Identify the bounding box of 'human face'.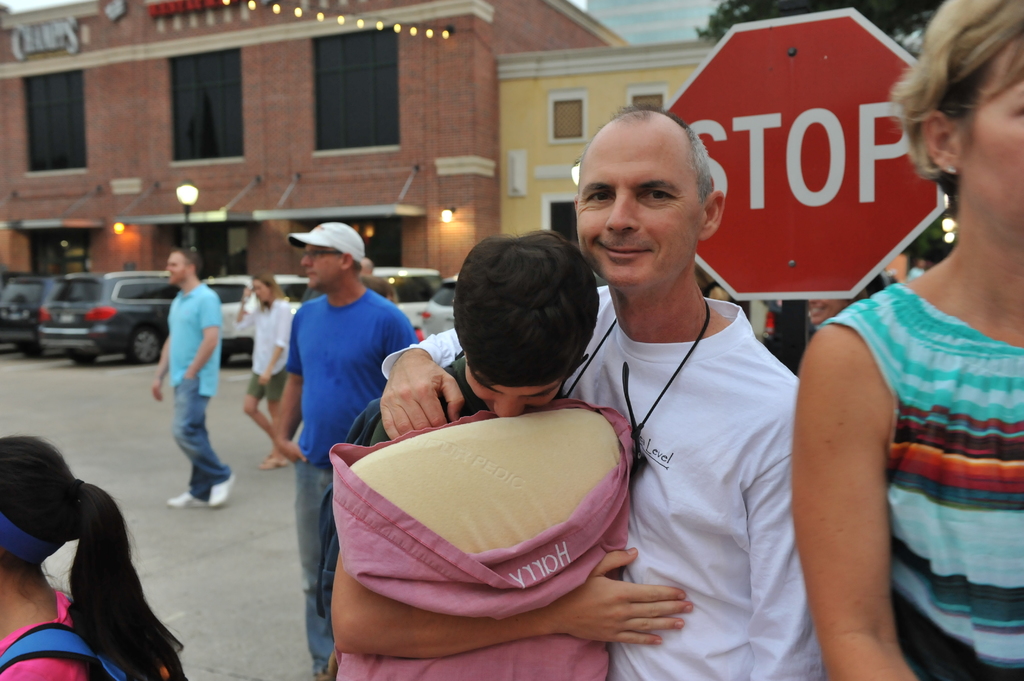
(x1=303, y1=242, x2=339, y2=285).
